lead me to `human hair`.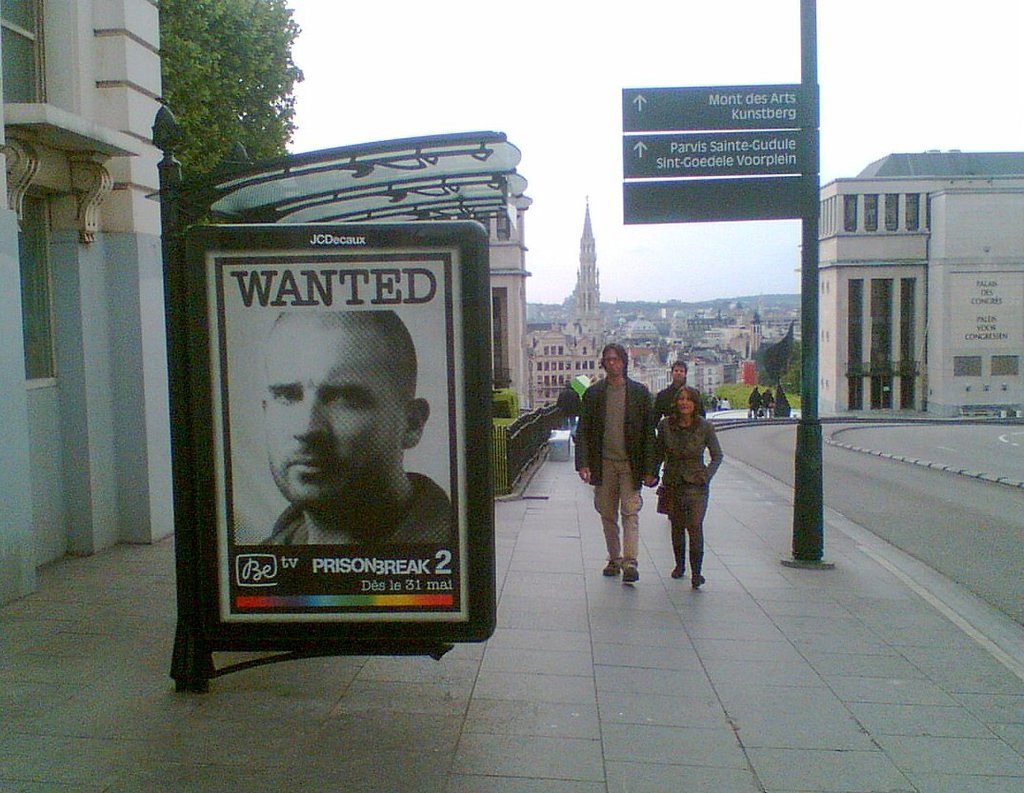
Lead to 270 305 420 427.
